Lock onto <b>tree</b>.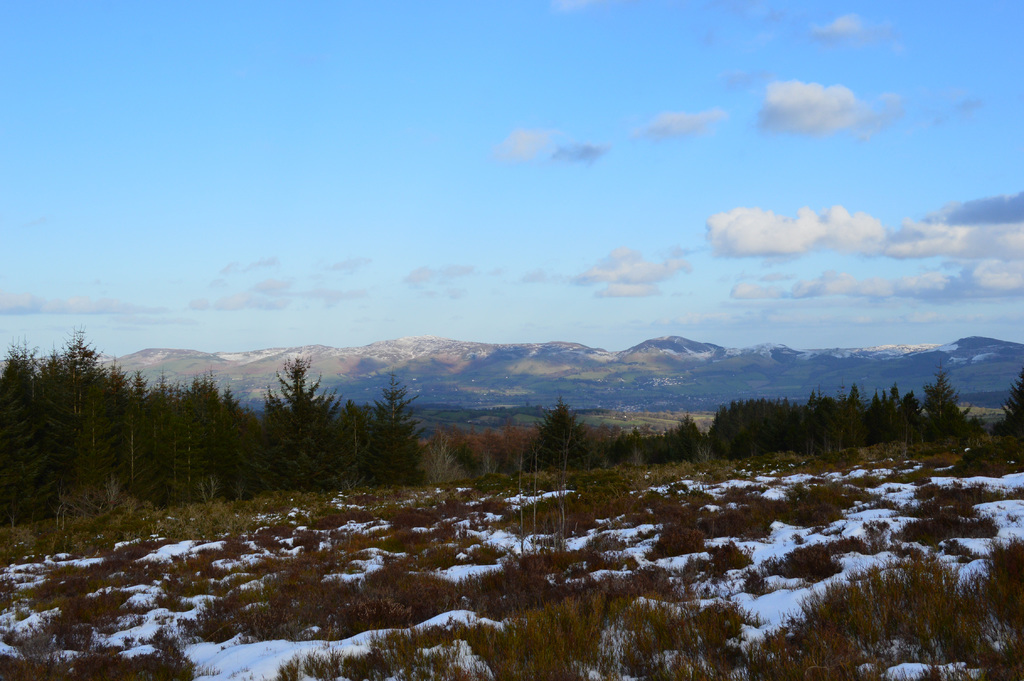
Locked: (511, 424, 547, 477).
